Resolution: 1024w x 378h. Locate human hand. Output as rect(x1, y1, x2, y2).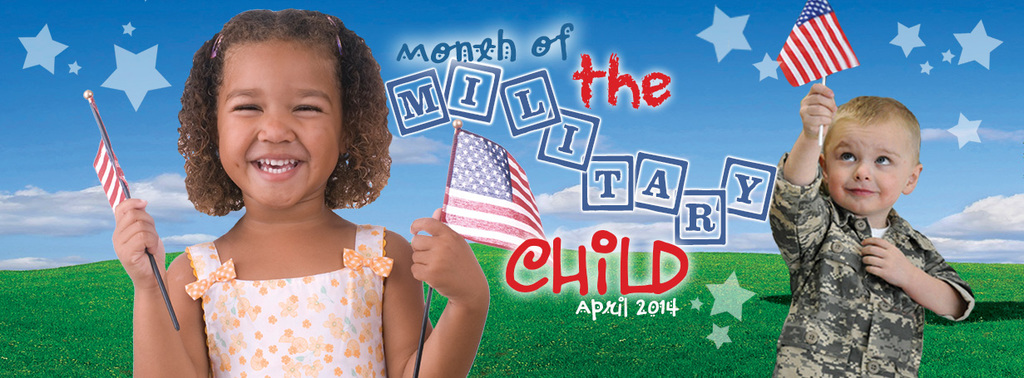
rect(858, 234, 908, 286).
